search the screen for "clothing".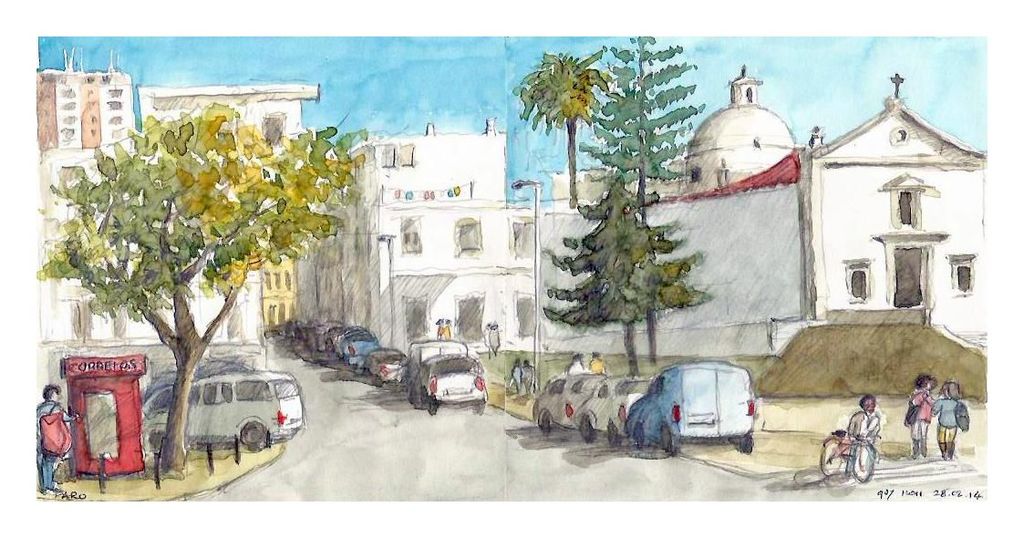
Found at BBox(932, 395, 960, 444).
